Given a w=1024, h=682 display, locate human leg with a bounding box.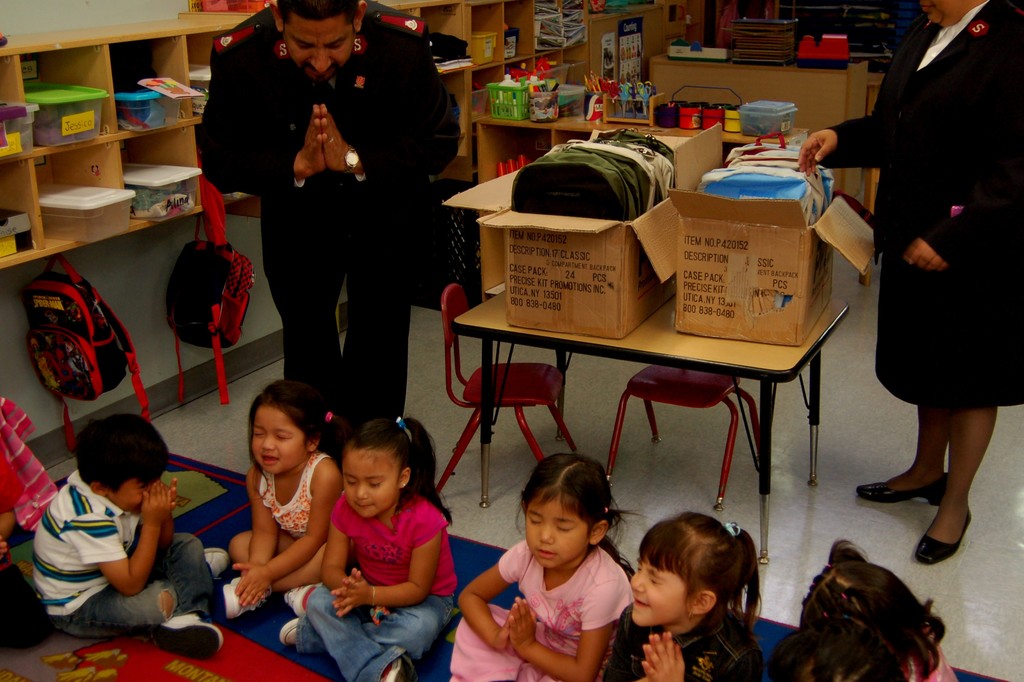
Located: bbox=[307, 585, 412, 681].
